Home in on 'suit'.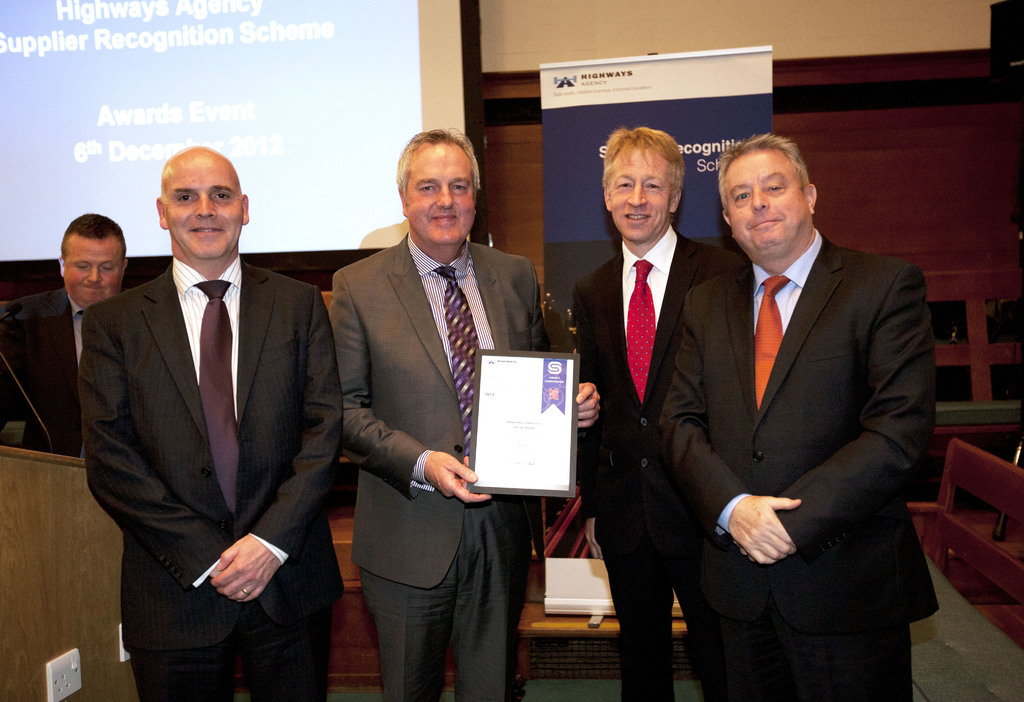
Homed in at (left=326, top=225, right=552, bottom=701).
